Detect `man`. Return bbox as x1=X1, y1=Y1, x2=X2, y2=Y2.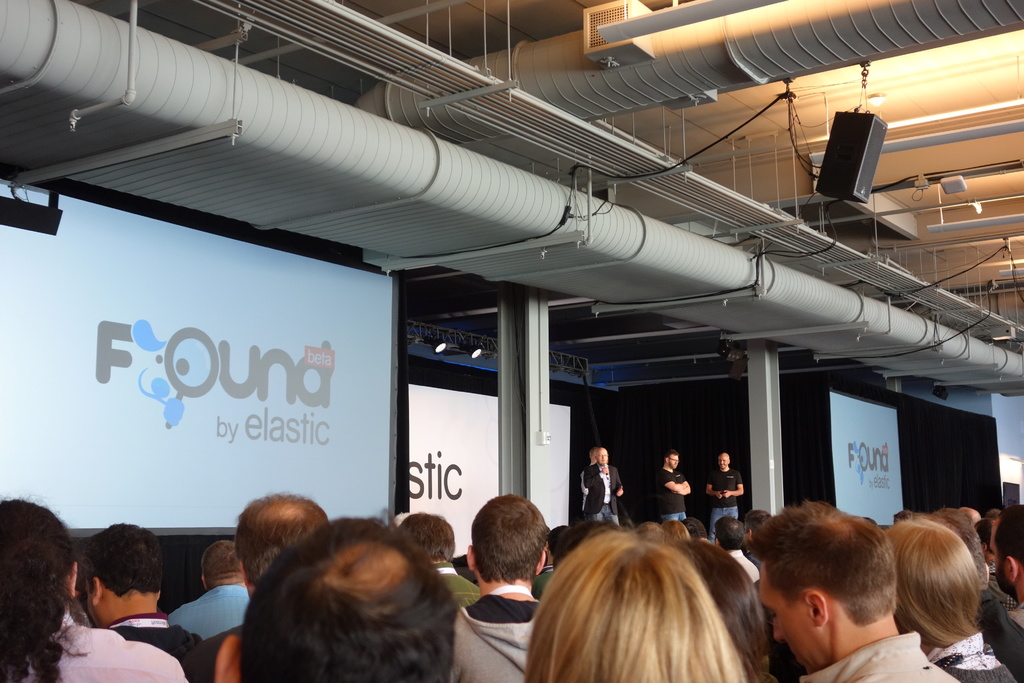
x1=82, y1=519, x2=196, y2=682.
